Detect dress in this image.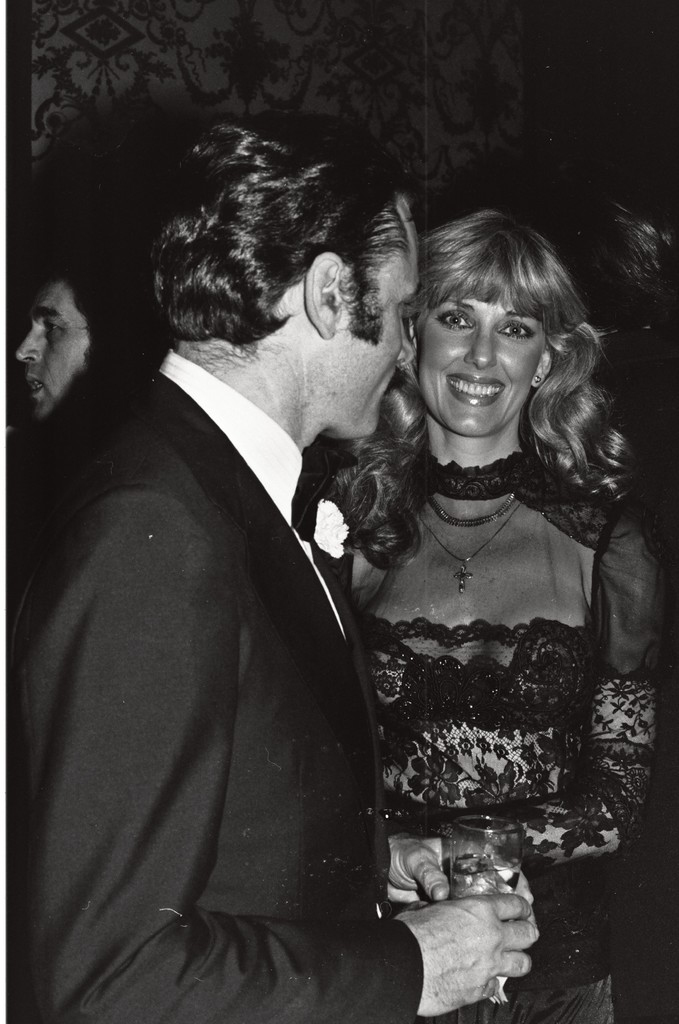
Detection: Rect(340, 442, 667, 1023).
